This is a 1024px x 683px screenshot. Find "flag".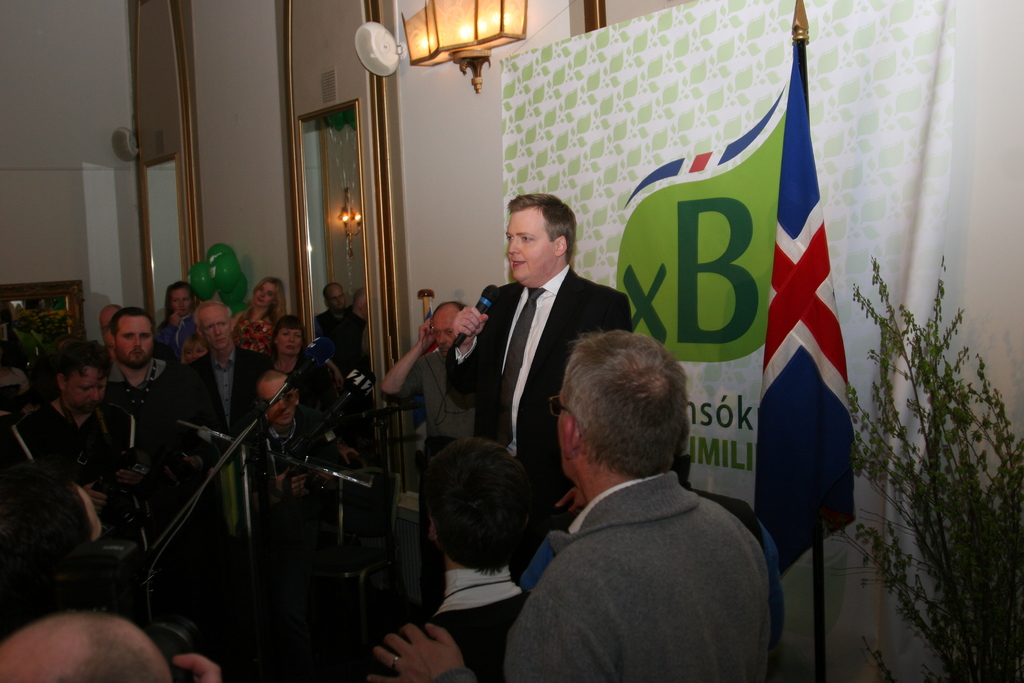
Bounding box: [687,29,861,583].
